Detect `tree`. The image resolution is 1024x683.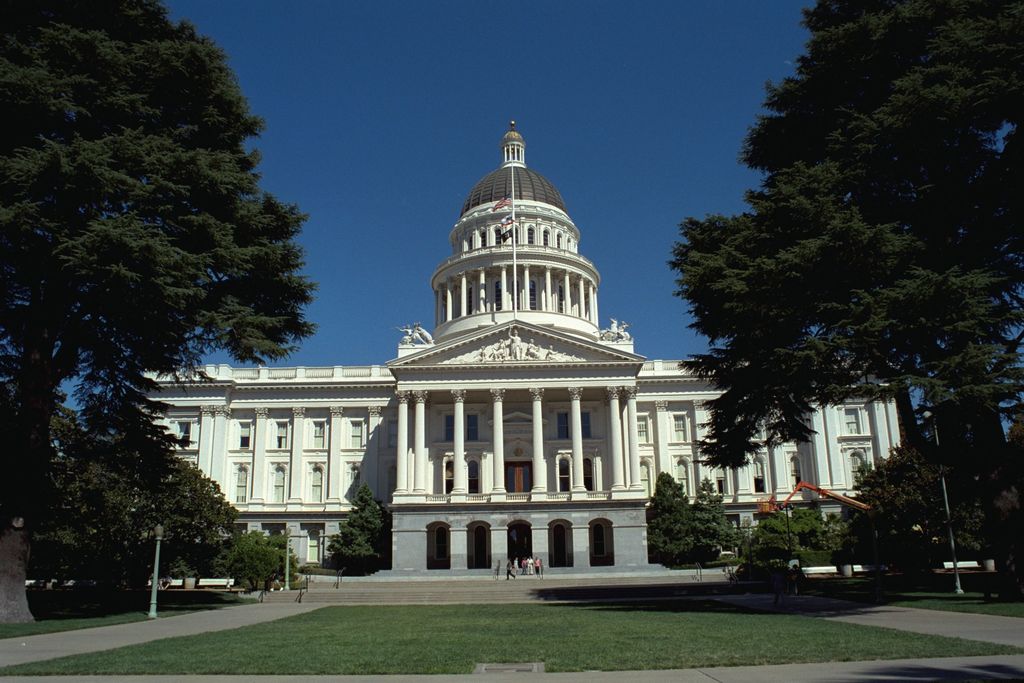
left=320, top=482, right=387, bottom=571.
